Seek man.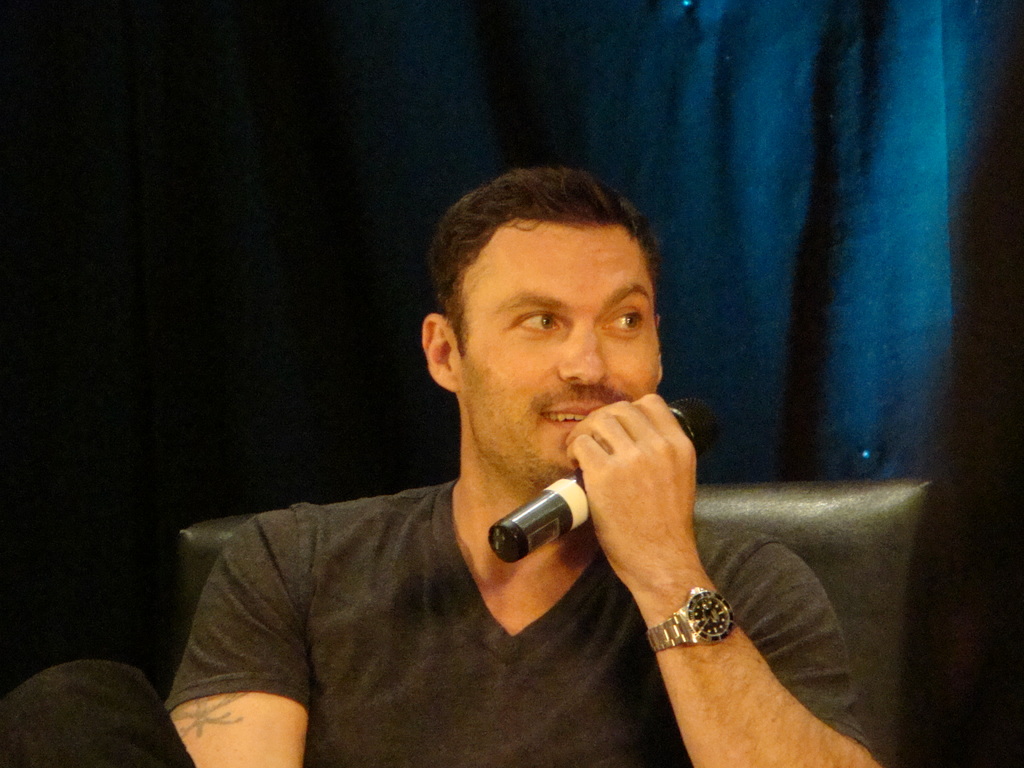
[4, 159, 888, 767].
